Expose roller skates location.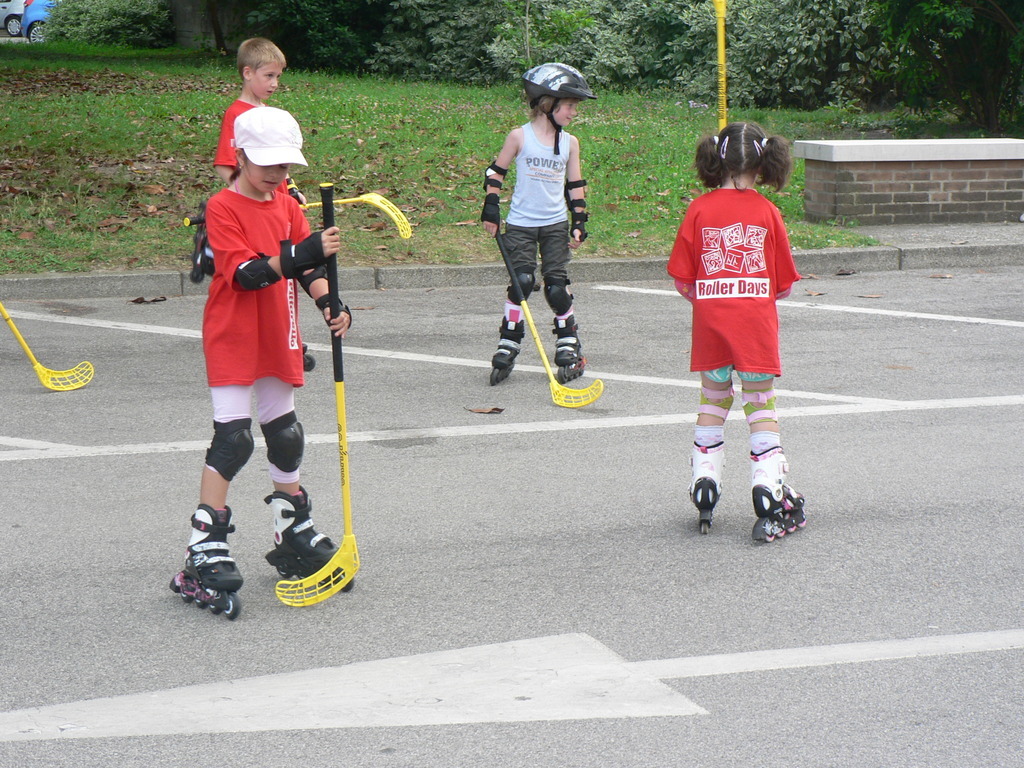
Exposed at detection(551, 313, 586, 381).
